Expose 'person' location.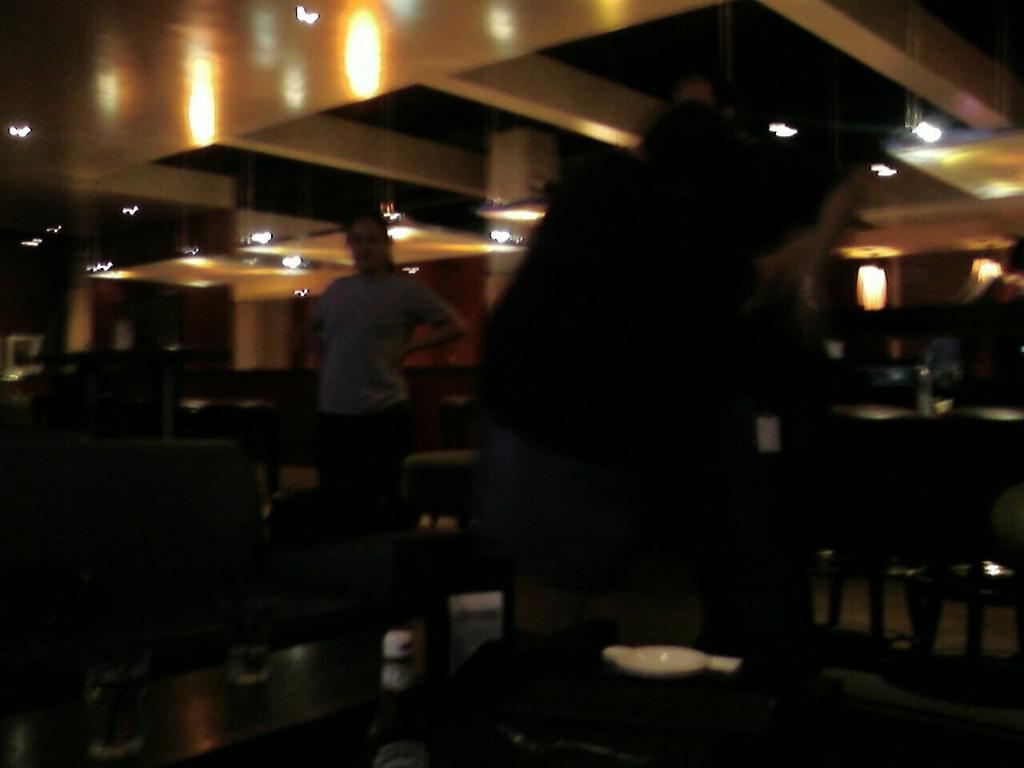
Exposed at bbox=(296, 231, 434, 500).
